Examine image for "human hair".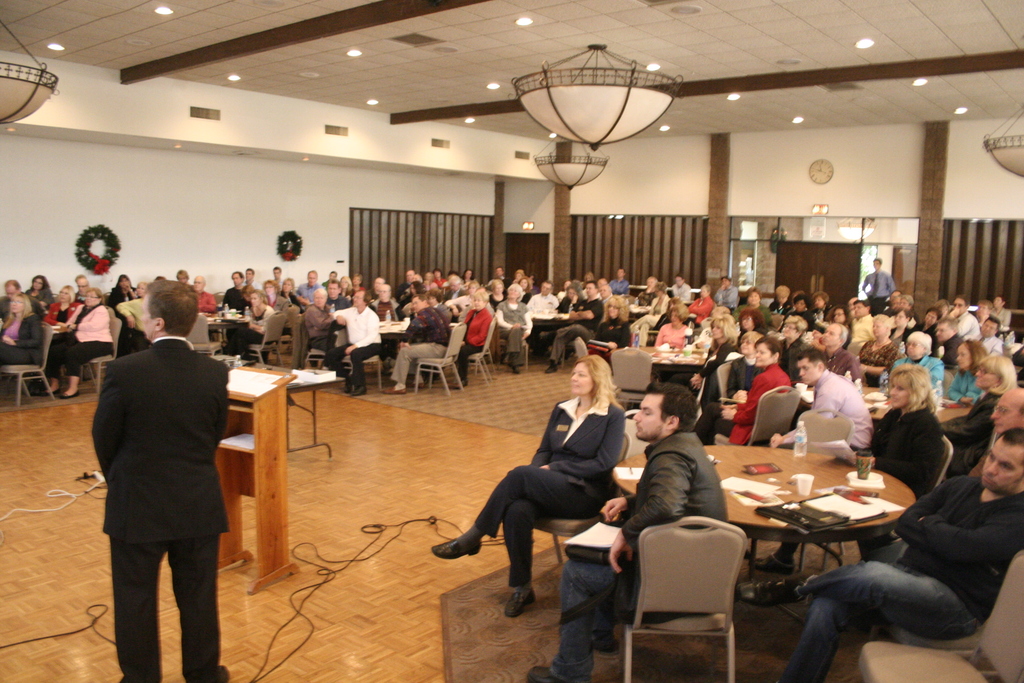
Examination result: crop(797, 347, 828, 368).
